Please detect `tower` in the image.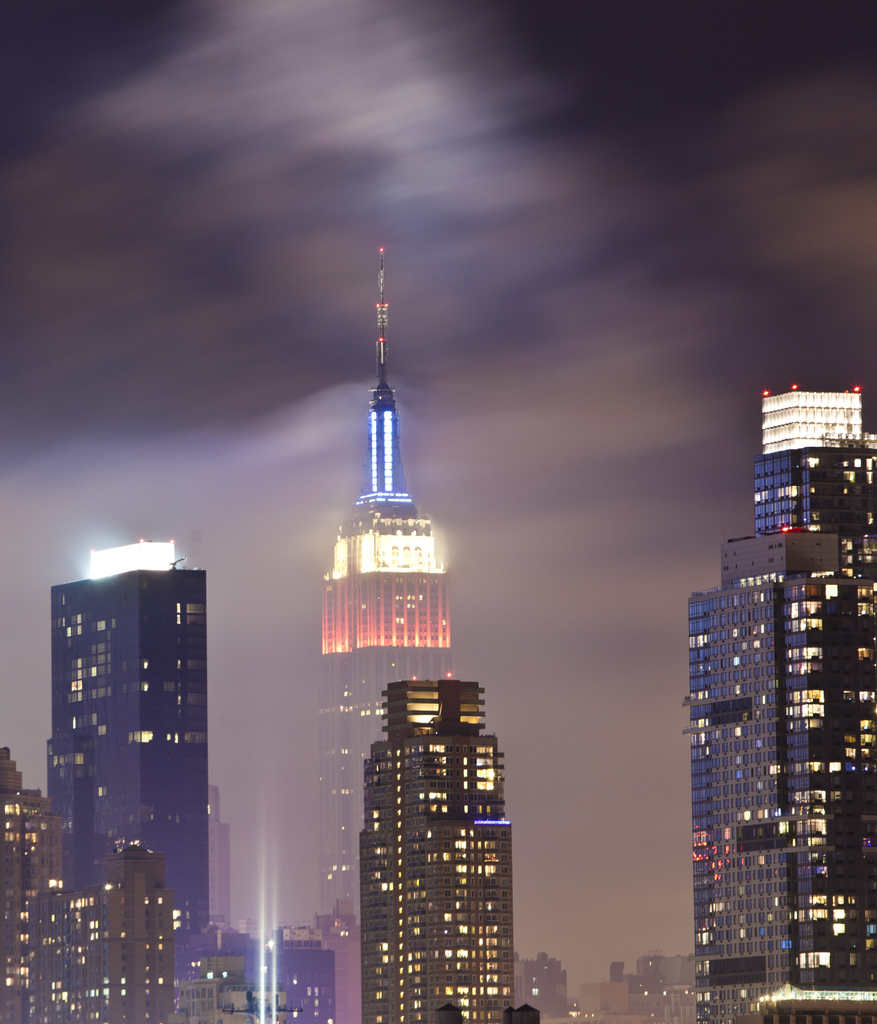
bbox=[317, 244, 451, 1023].
